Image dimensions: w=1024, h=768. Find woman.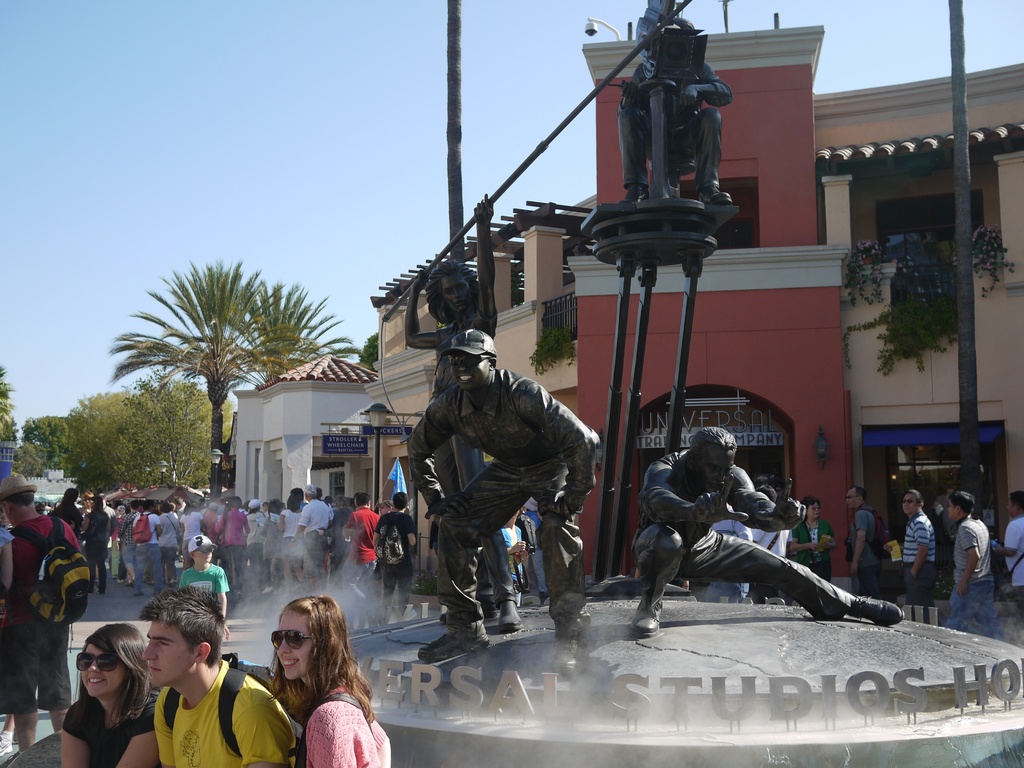
detection(263, 502, 287, 590).
